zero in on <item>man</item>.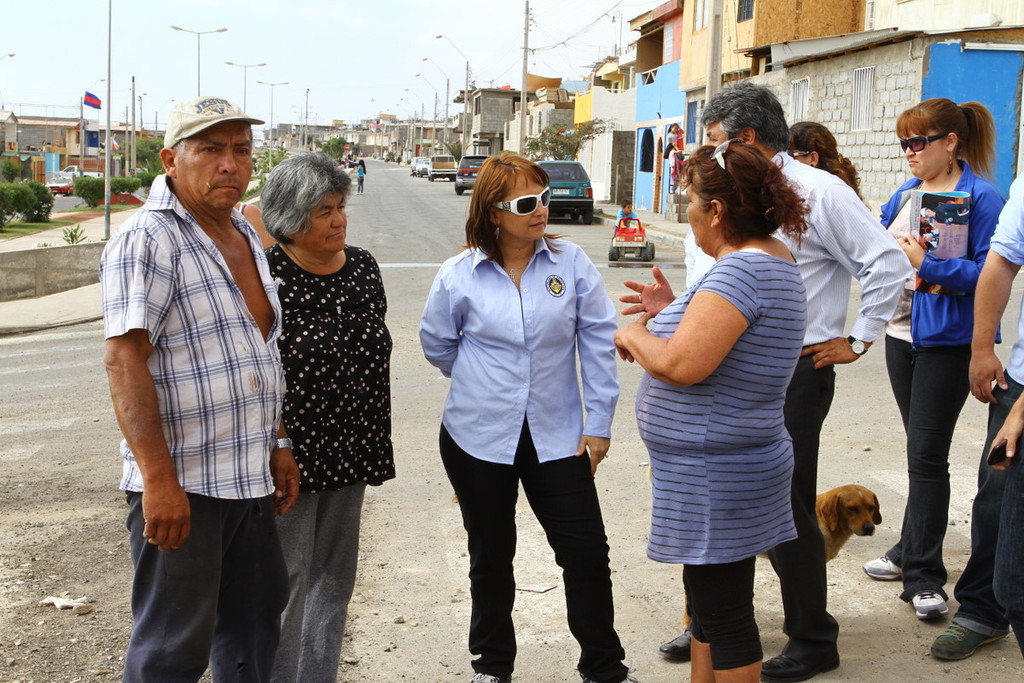
Zeroed in: box(99, 85, 305, 668).
